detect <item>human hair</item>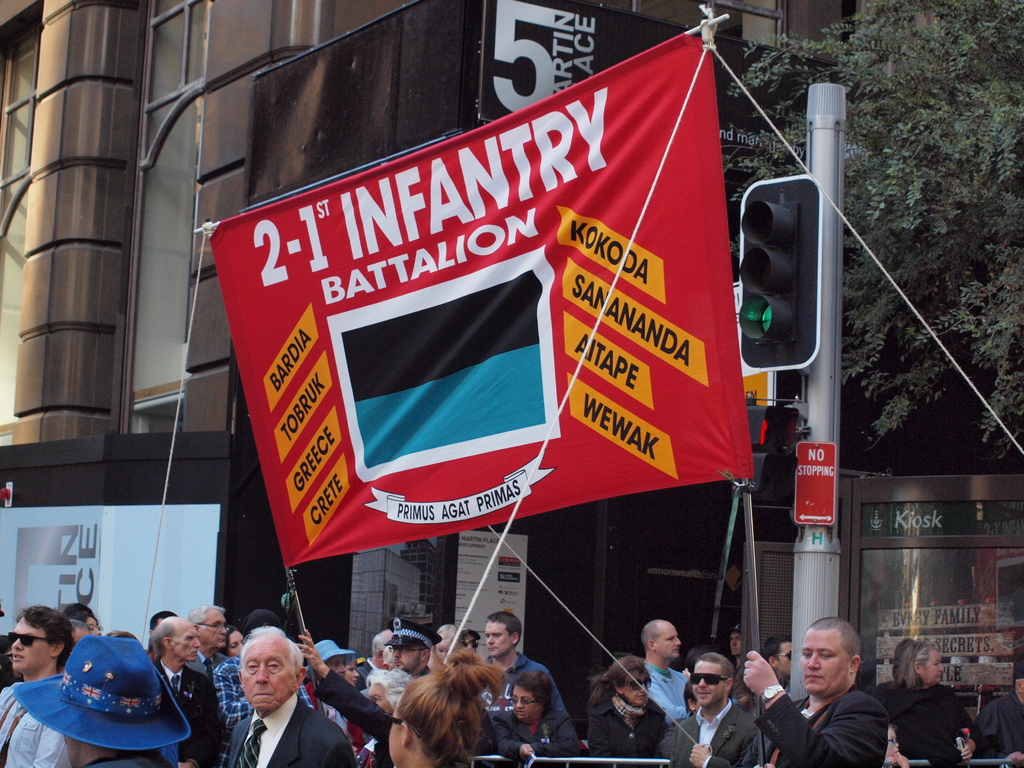
[108,628,137,641]
